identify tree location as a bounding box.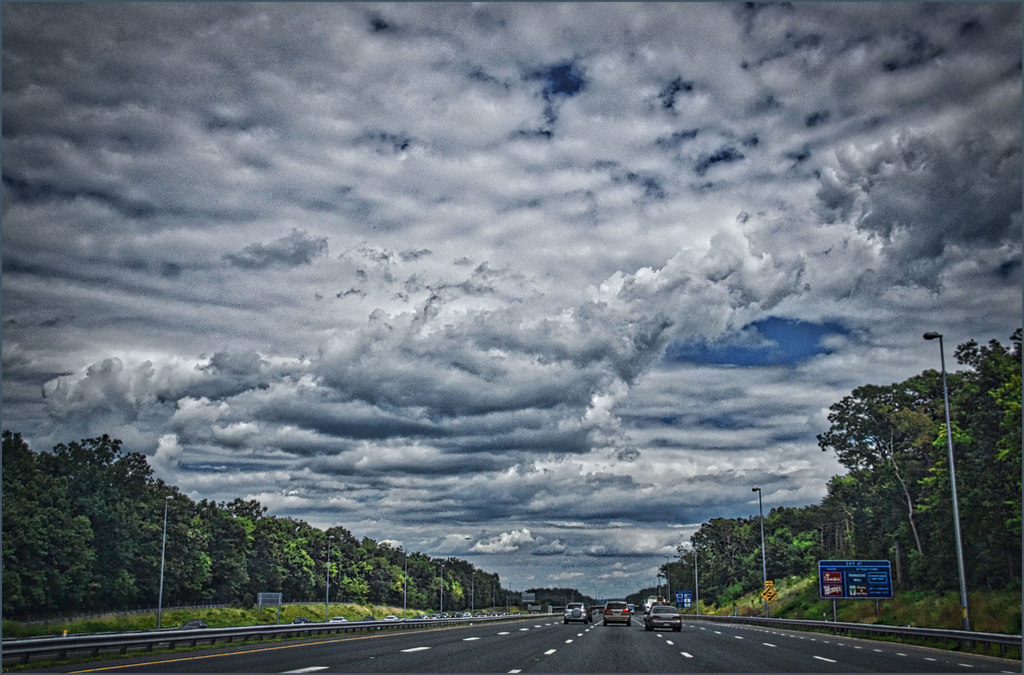
[371,553,397,605].
